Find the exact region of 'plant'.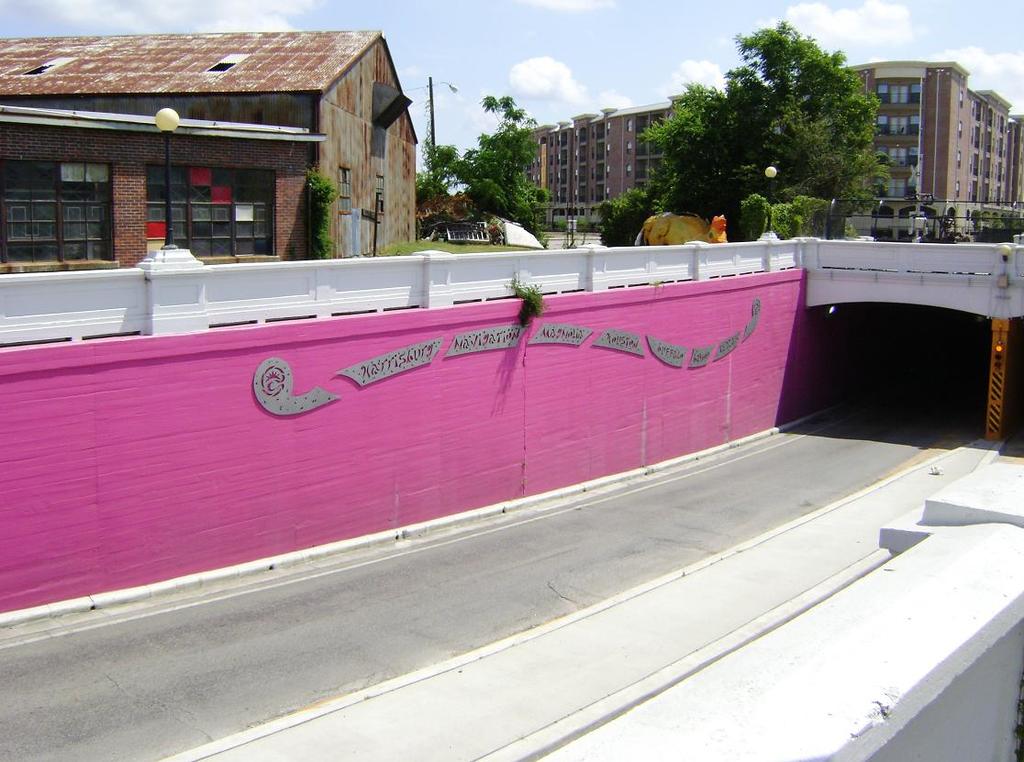
Exact region: 289 163 336 271.
